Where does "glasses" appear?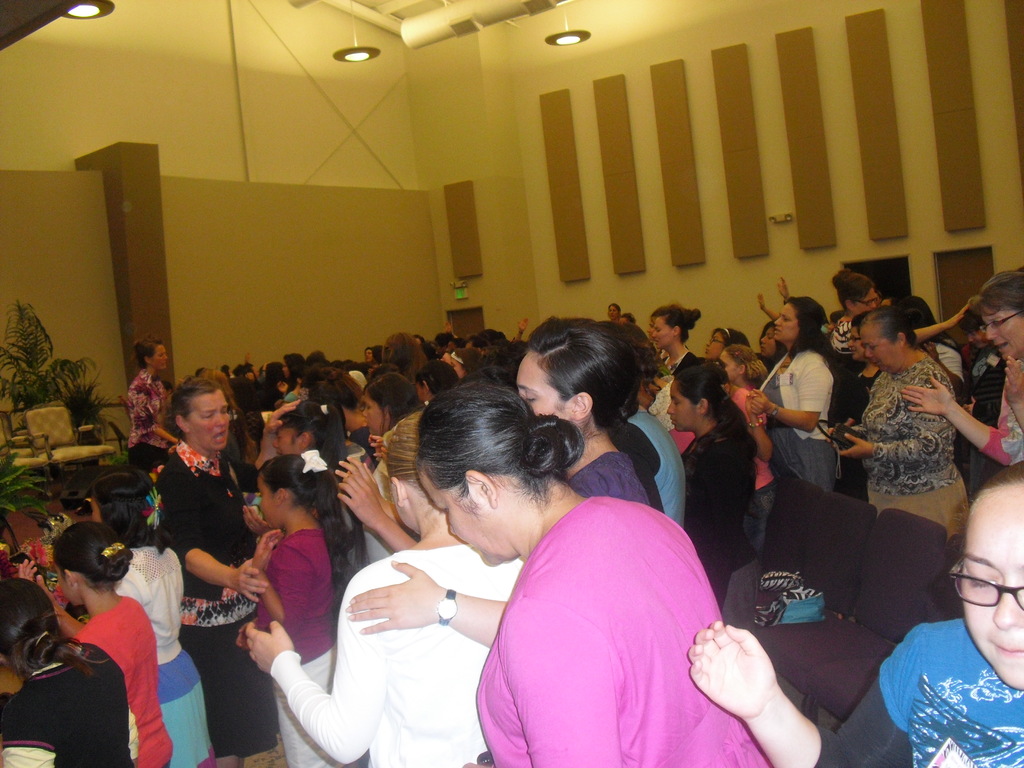
Appears at BBox(856, 291, 881, 309).
